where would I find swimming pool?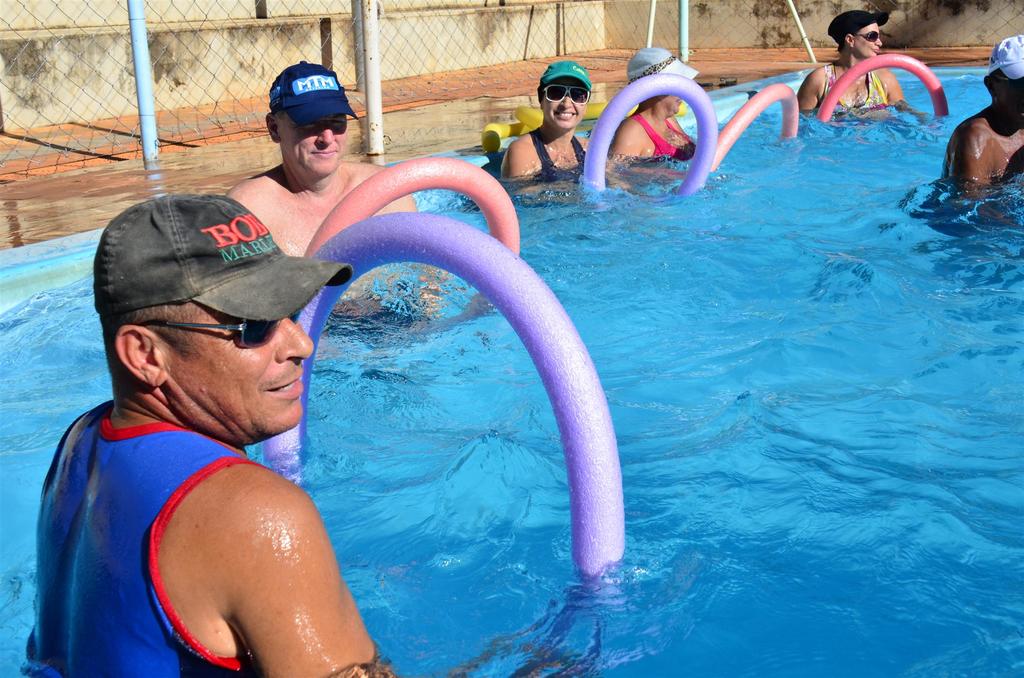
At detection(93, 93, 989, 677).
